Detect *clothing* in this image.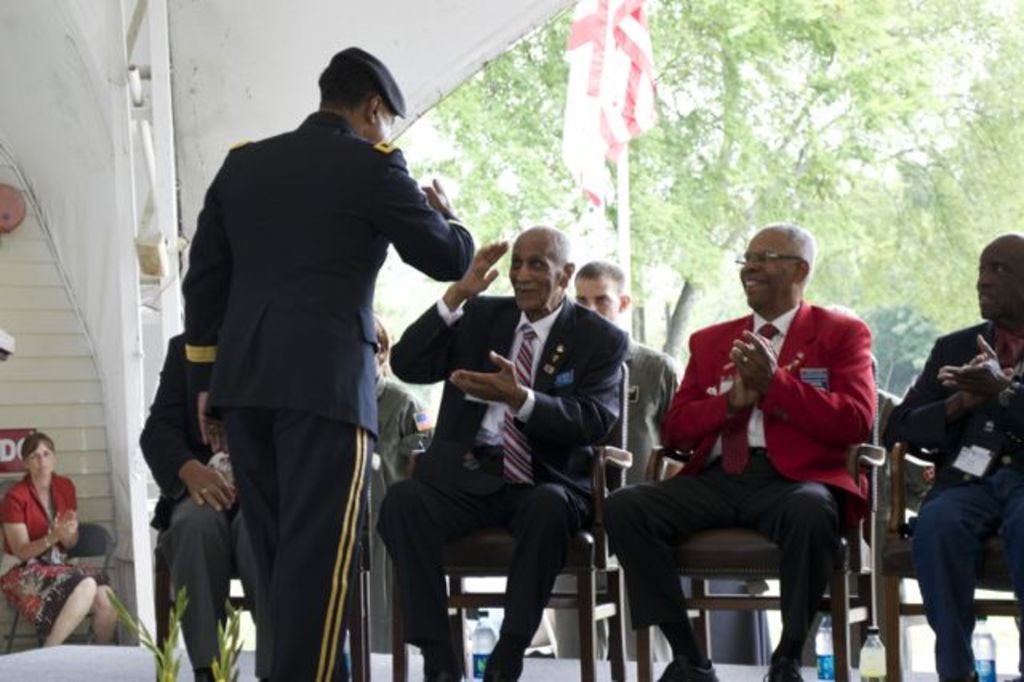
Detection: {"left": 378, "top": 295, "right": 627, "bottom": 652}.
